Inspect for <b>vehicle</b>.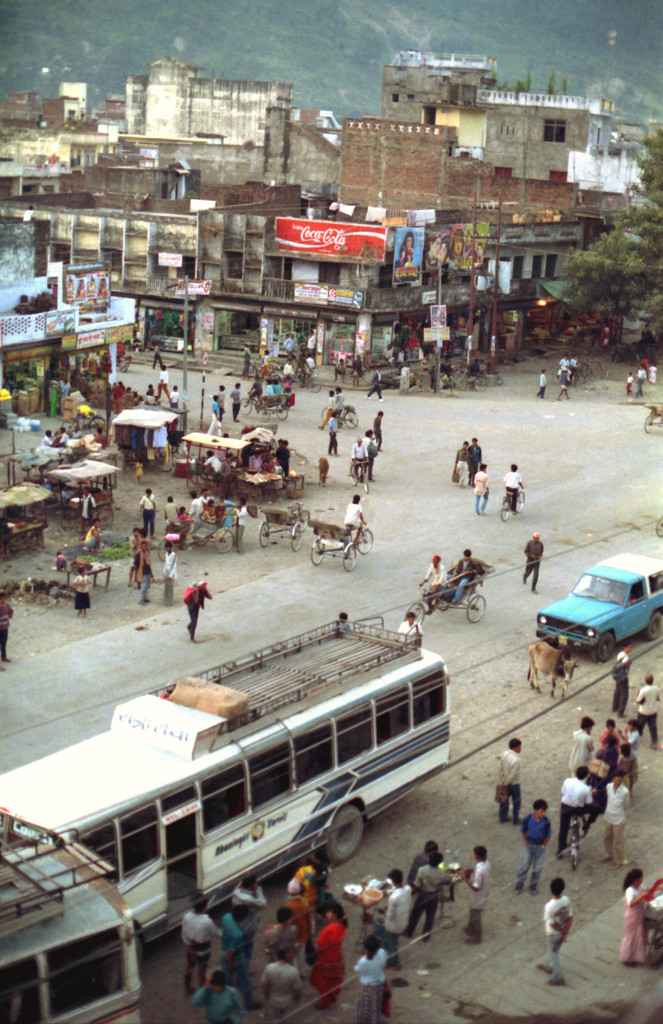
Inspection: Rect(568, 815, 591, 872).
